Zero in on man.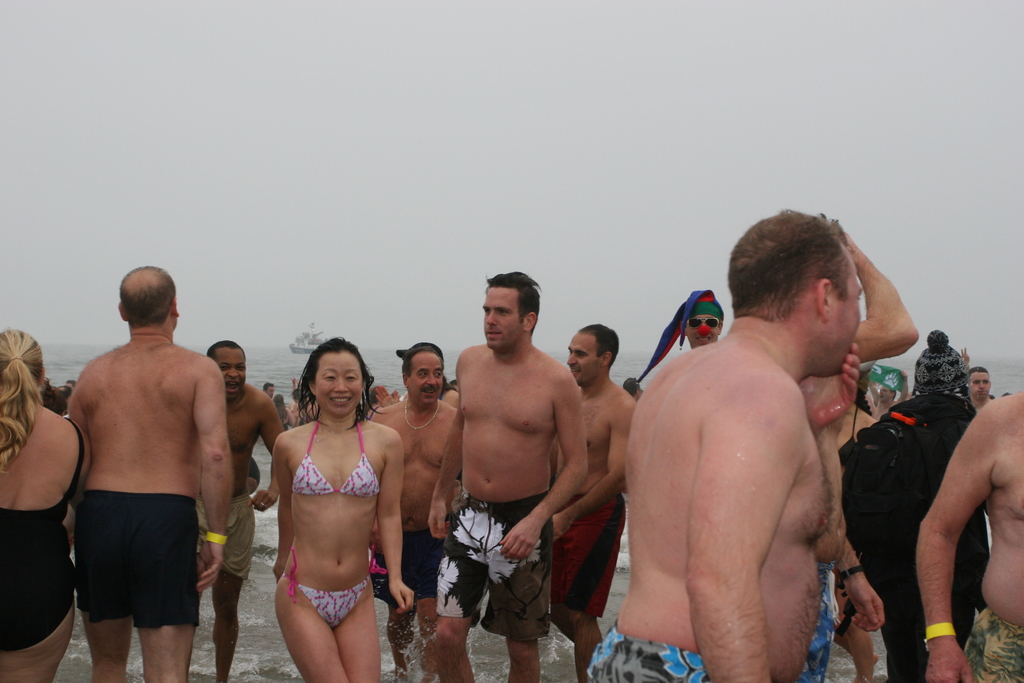
Zeroed in: {"x1": 426, "y1": 271, "x2": 588, "y2": 682}.
